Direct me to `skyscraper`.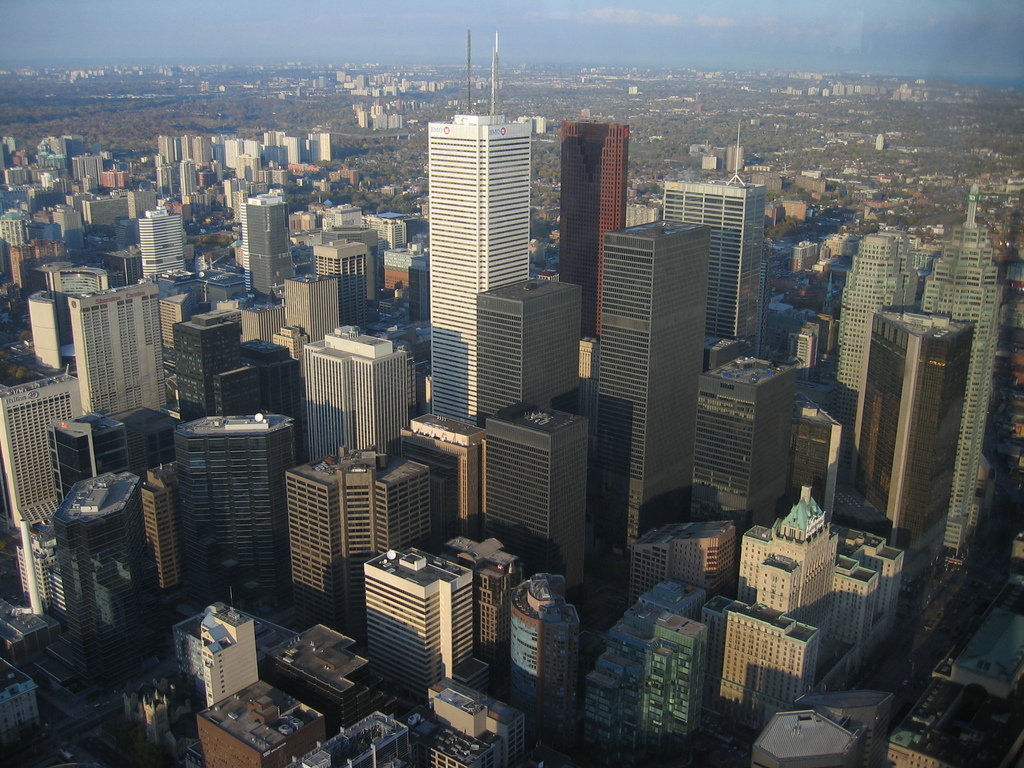
Direction: bbox(922, 179, 1006, 564).
